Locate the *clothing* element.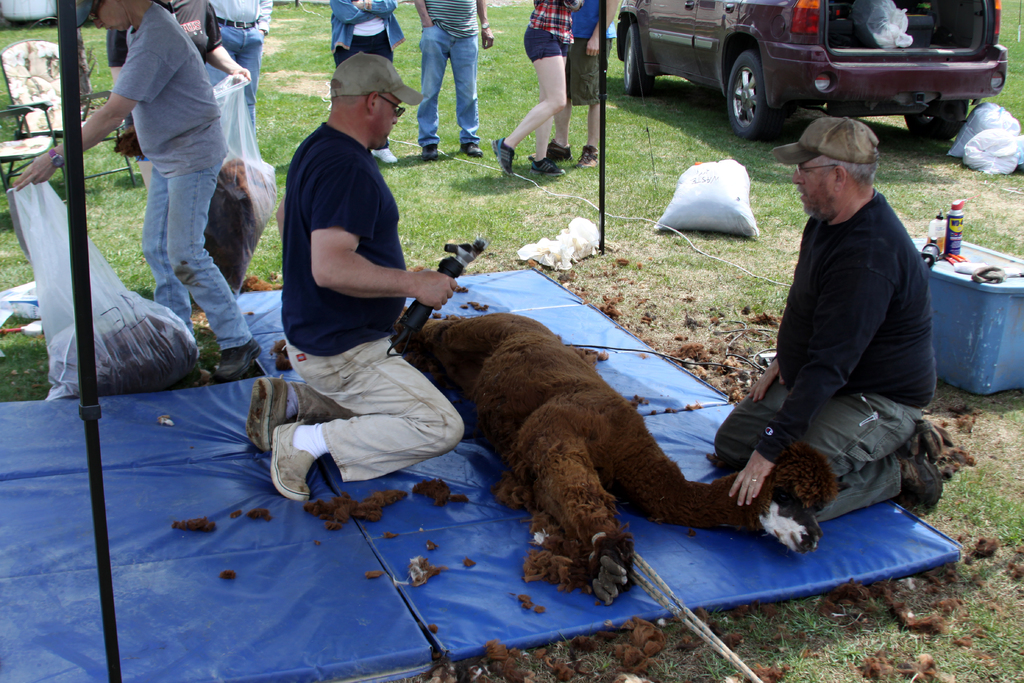
Element bbox: {"x1": 566, "y1": 0, "x2": 611, "y2": 113}.
